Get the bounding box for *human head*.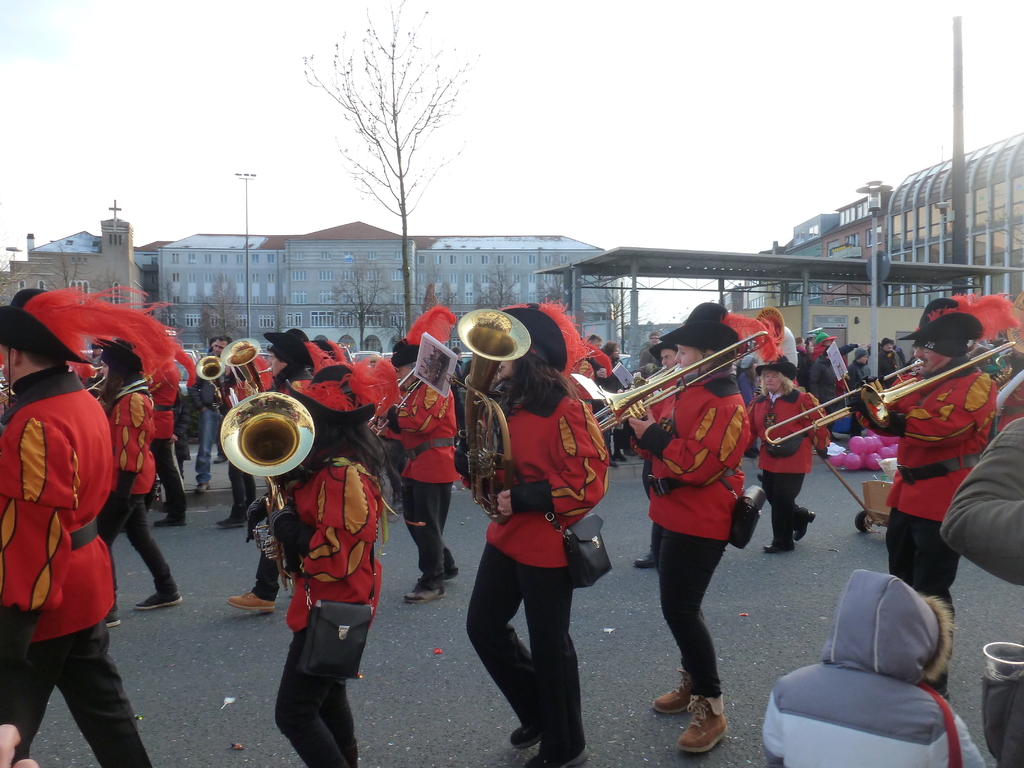
crop(449, 347, 463, 360).
